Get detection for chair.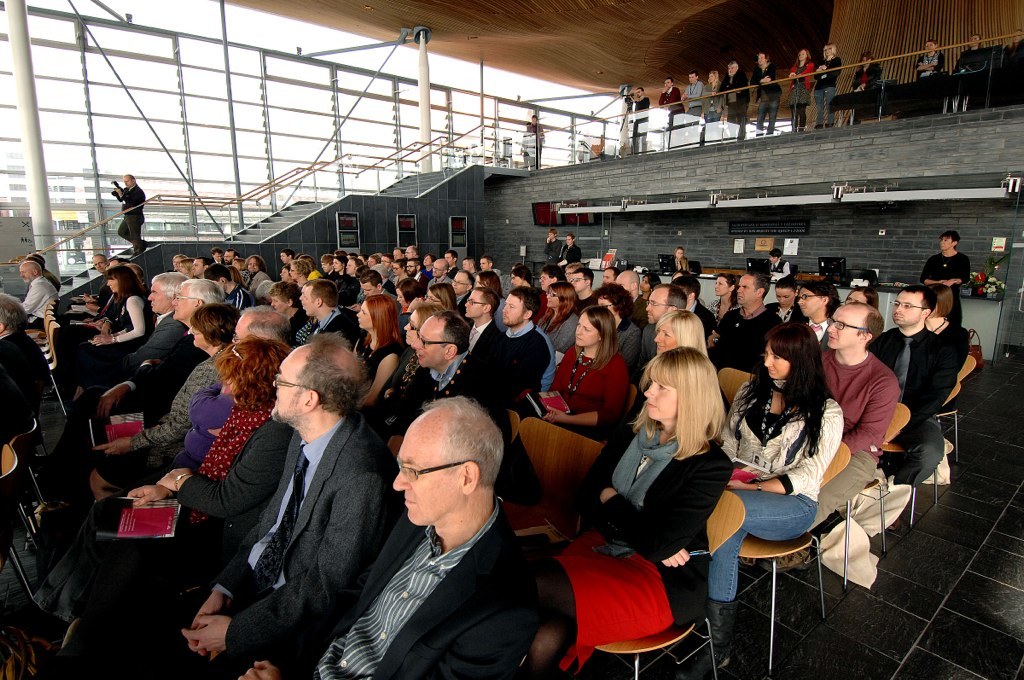
Detection: 497 414 607 547.
